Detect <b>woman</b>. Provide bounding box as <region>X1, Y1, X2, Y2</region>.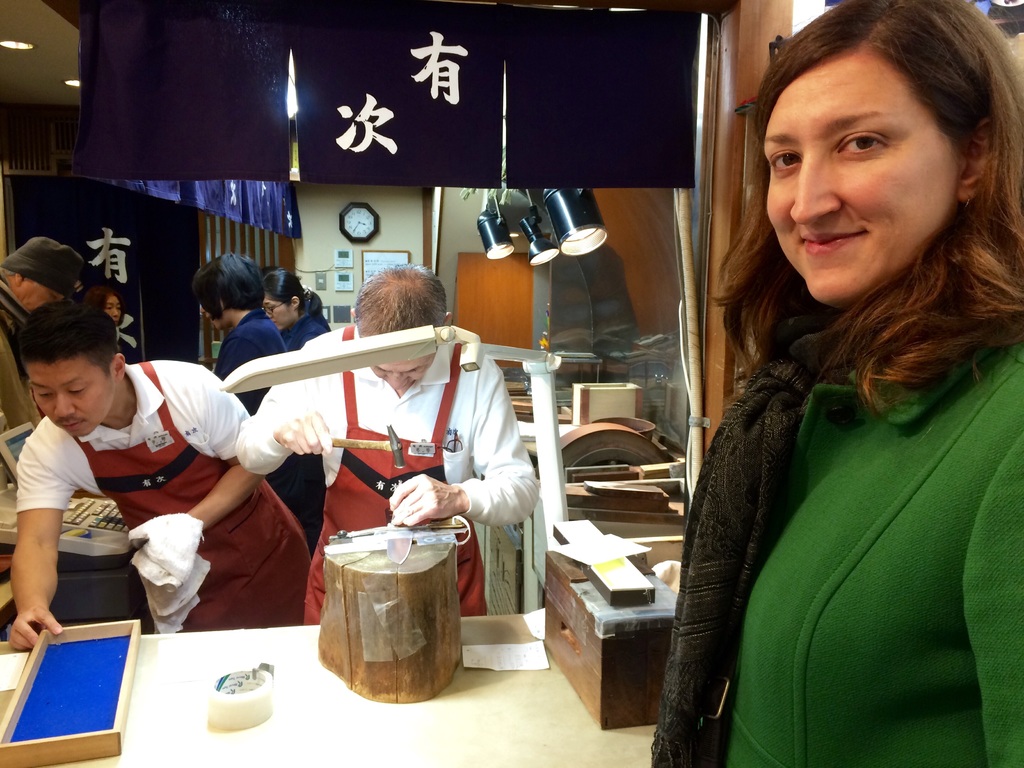
<region>192, 254, 326, 550</region>.
